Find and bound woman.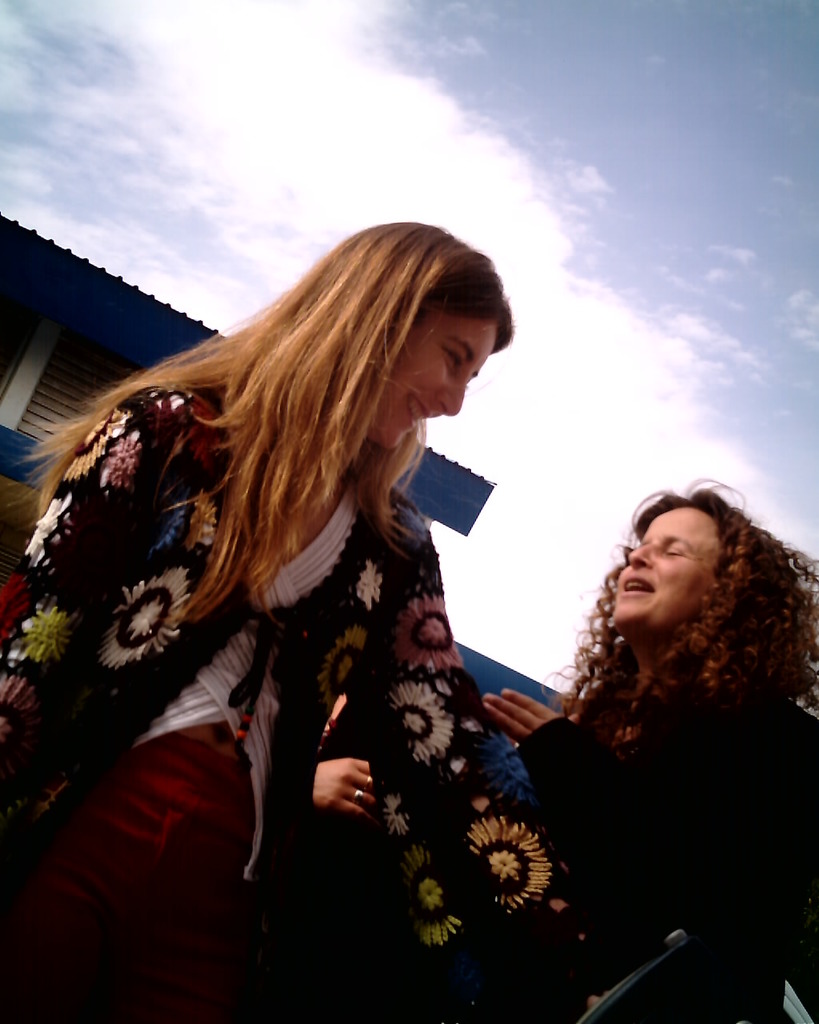
Bound: region(40, 163, 523, 990).
